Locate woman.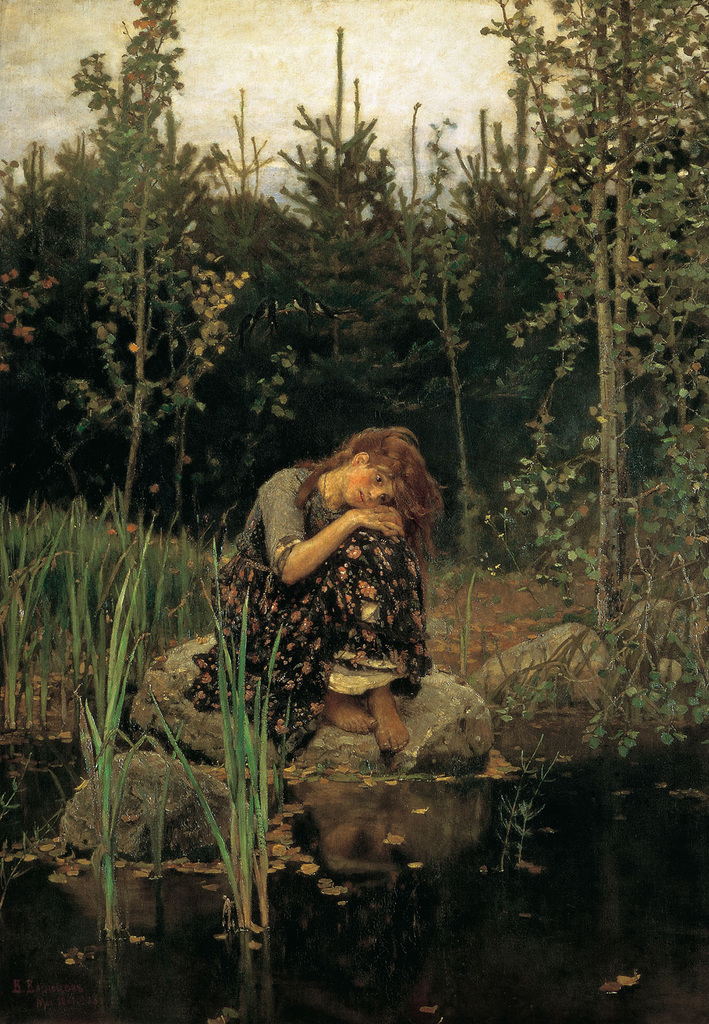
Bounding box: (left=233, top=383, right=447, bottom=785).
